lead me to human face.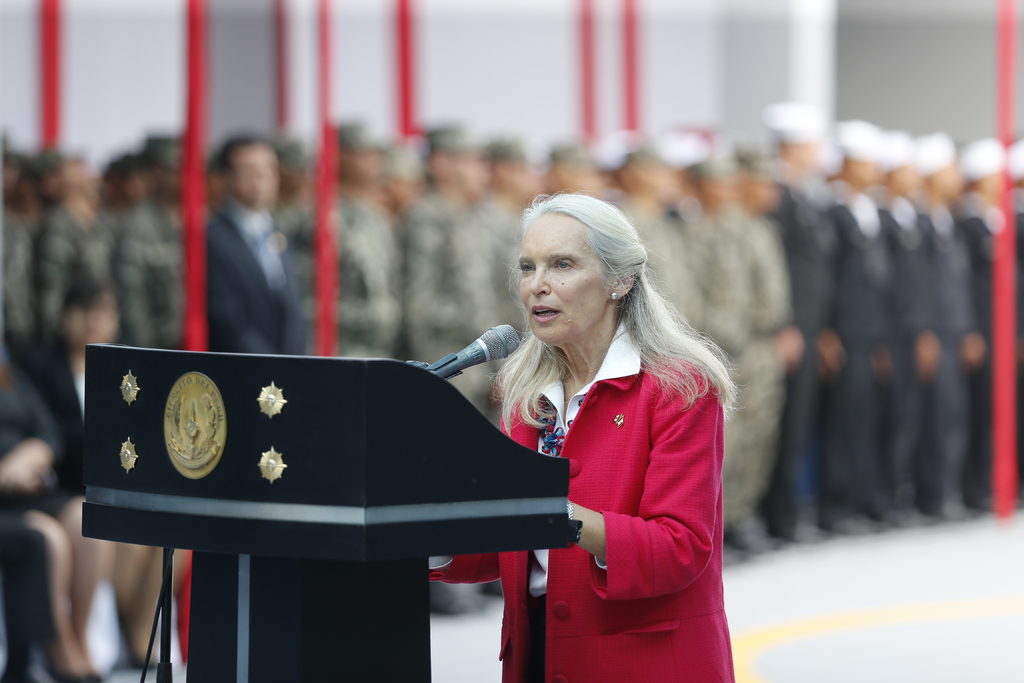
Lead to x1=229 y1=147 x2=275 y2=204.
